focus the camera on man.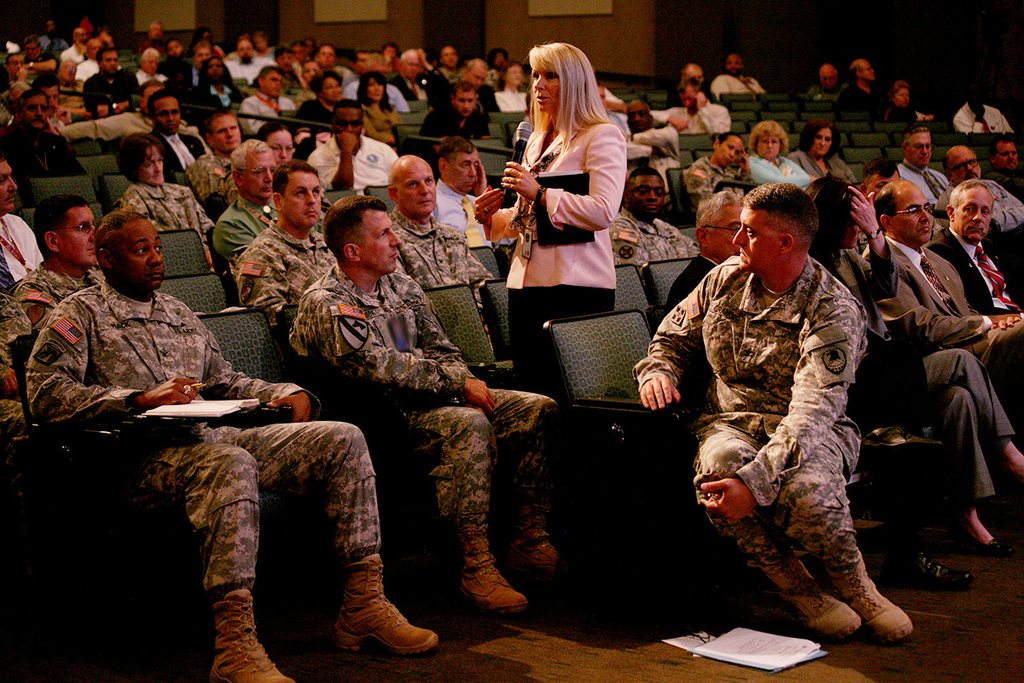
Focus region: locate(181, 43, 217, 93).
